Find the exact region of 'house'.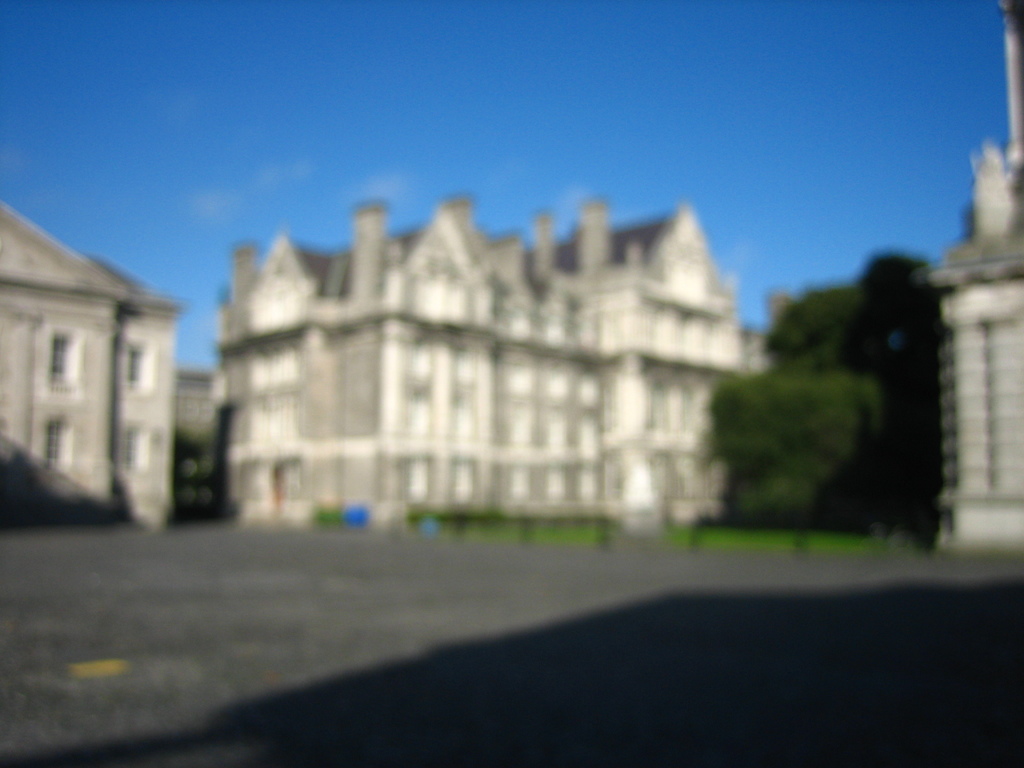
Exact region: Rect(0, 197, 188, 539).
